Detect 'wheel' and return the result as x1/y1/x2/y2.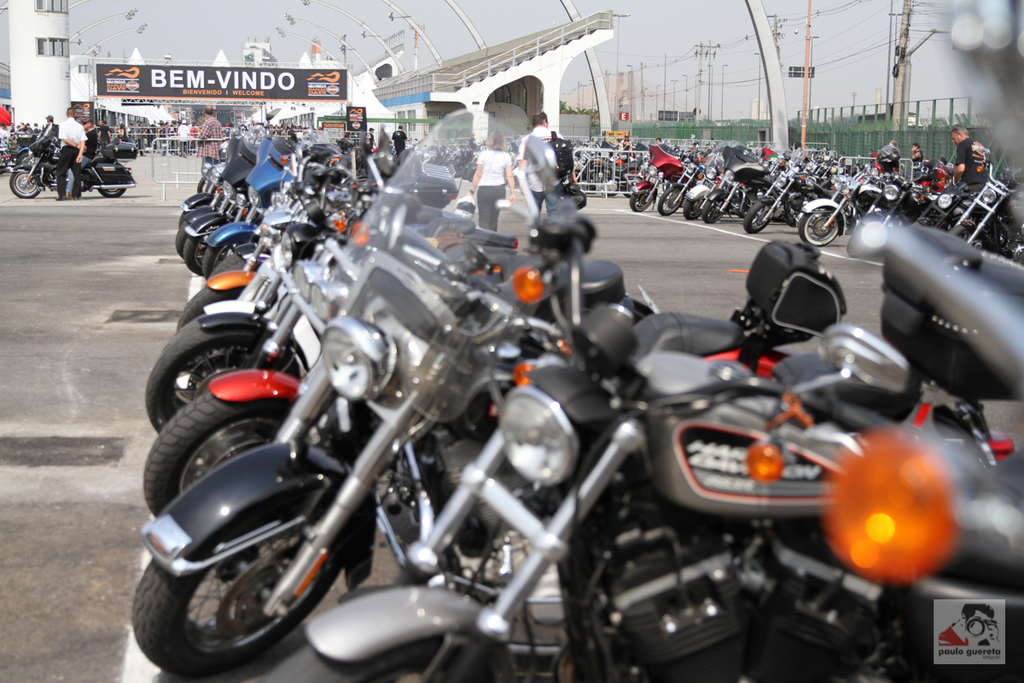
177/211/187/225.
